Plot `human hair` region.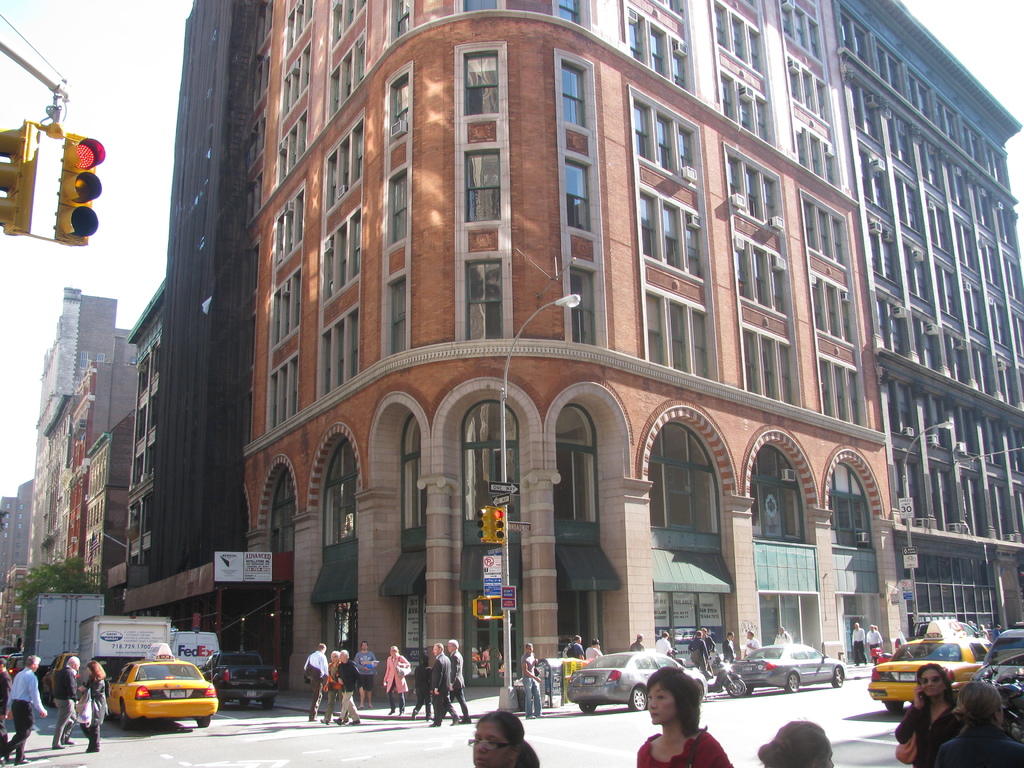
Plotted at x1=392 y1=645 x2=399 y2=657.
